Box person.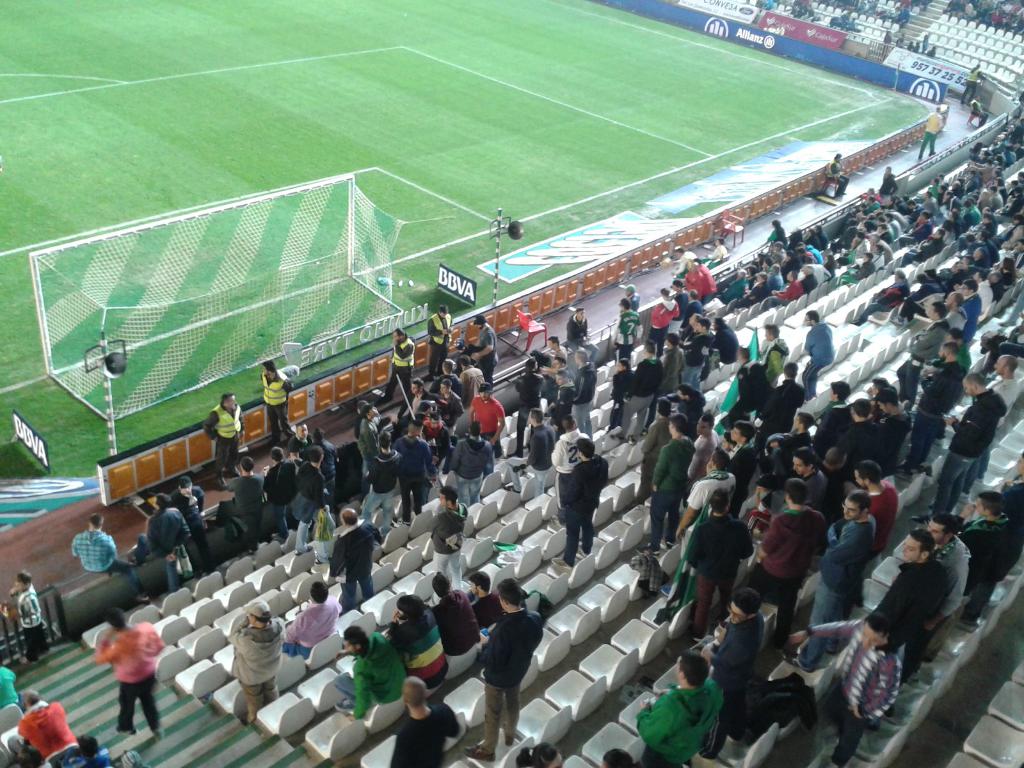
rect(472, 575, 544, 762).
